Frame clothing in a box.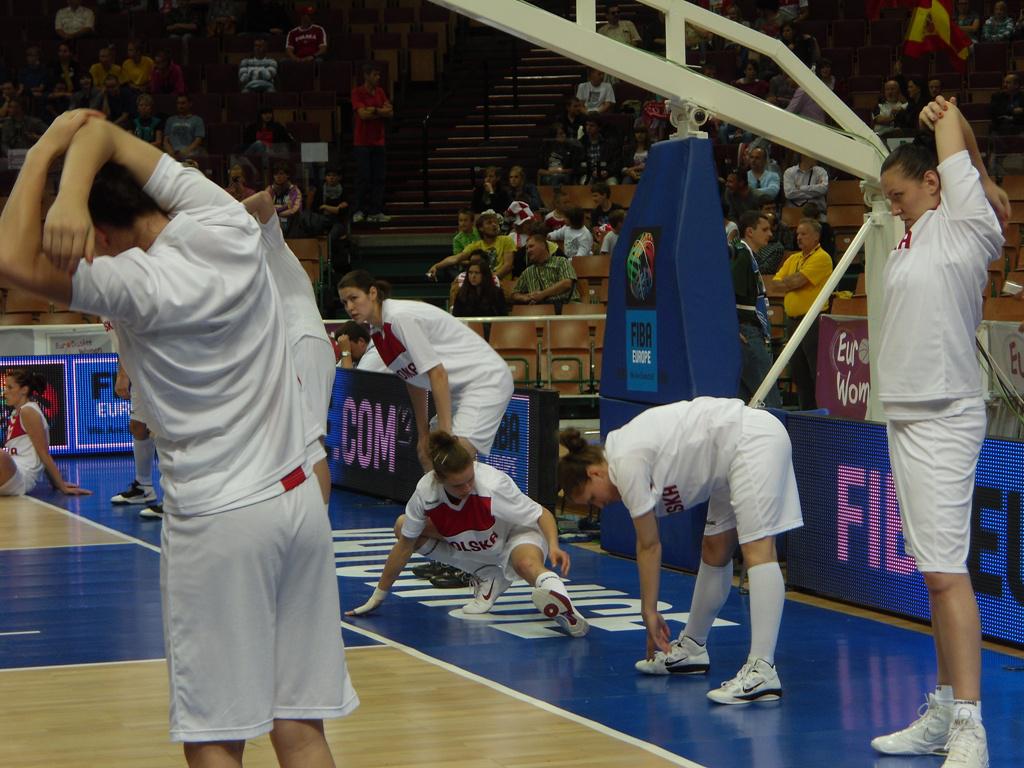
723 124 757 151.
